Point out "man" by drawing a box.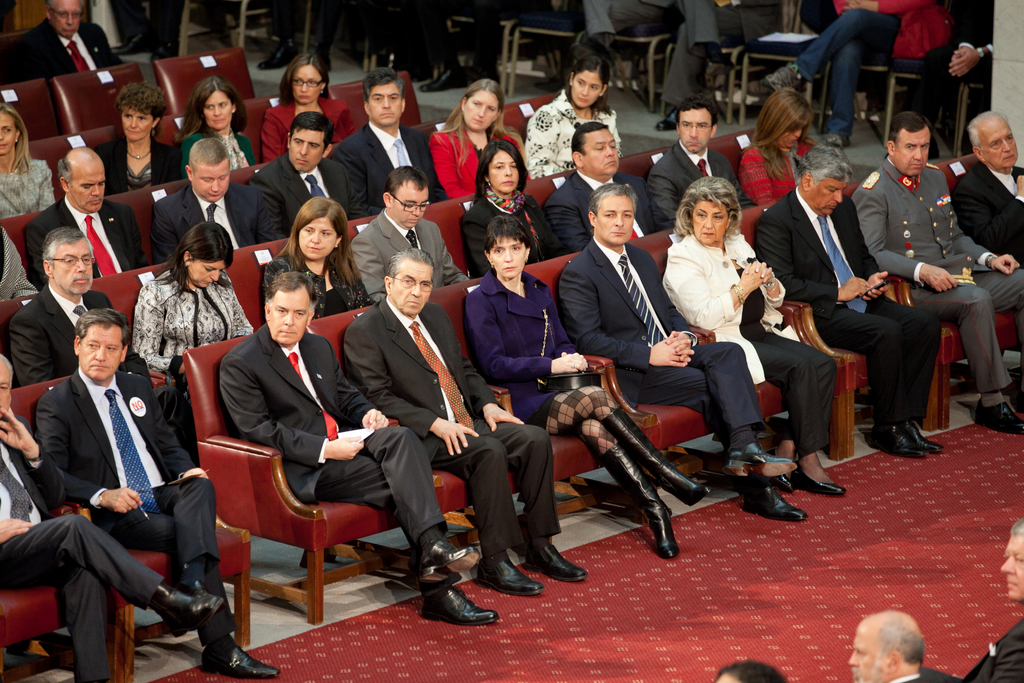
245/111/367/240.
